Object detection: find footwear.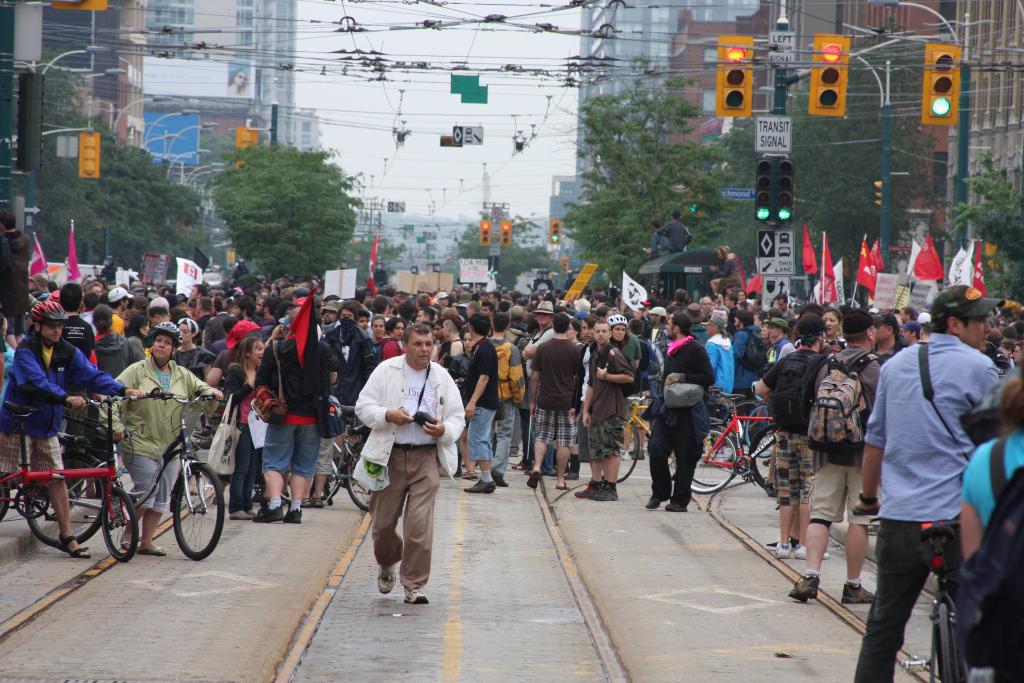
[left=373, top=557, right=397, bottom=598].
